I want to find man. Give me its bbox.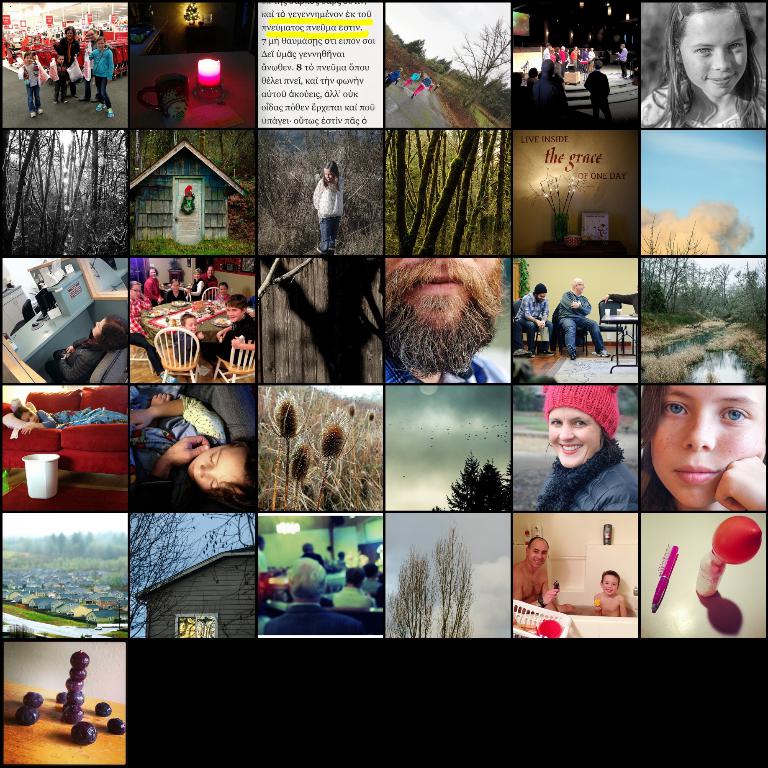
Rect(582, 59, 615, 127).
